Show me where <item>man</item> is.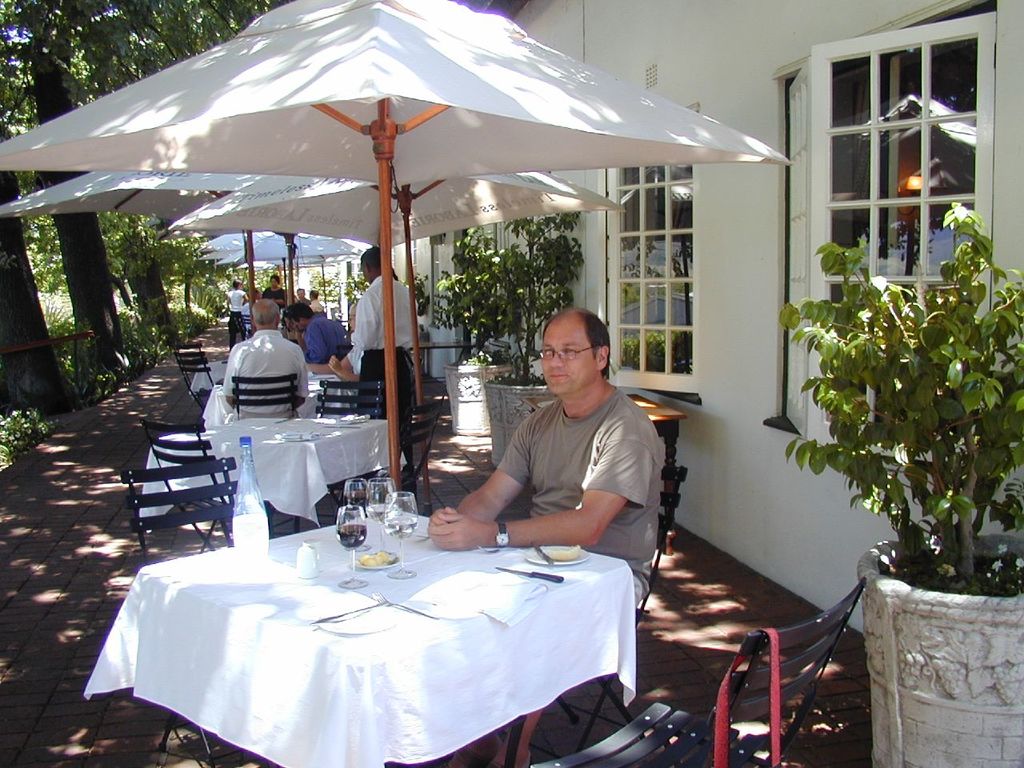
<item>man</item> is at x1=310 y1=304 x2=362 y2=378.
